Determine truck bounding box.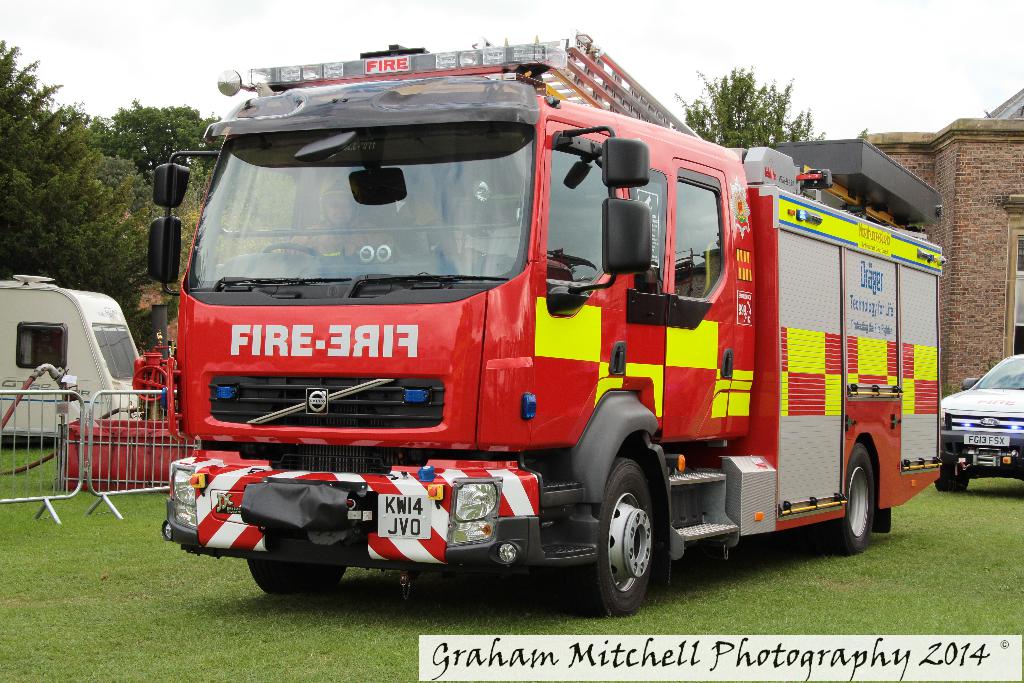
Determined: {"x1": 0, "y1": 274, "x2": 161, "y2": 437}.
